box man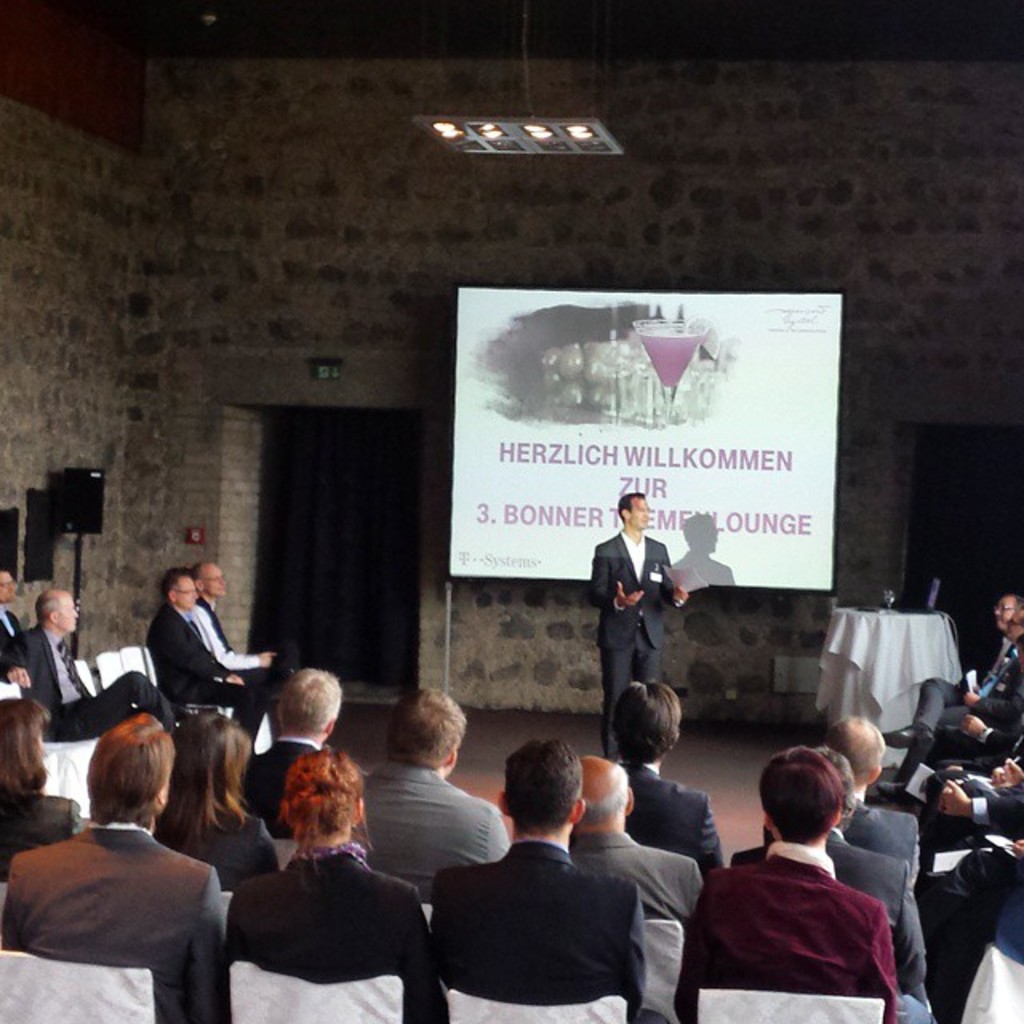
l=674, t=754, r=931, b=1019
